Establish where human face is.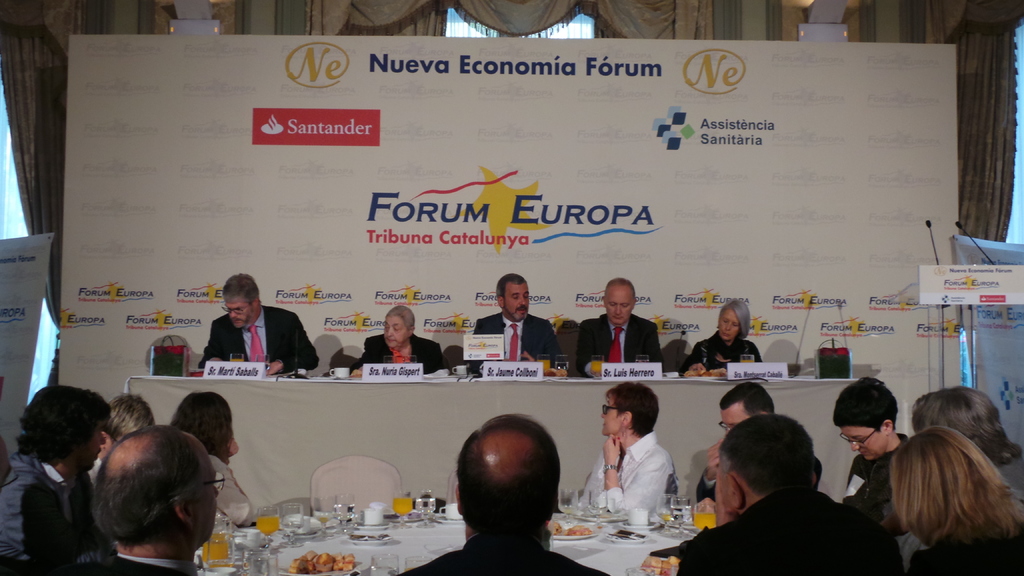
Established at l=602, t=397, r=622, b=438.
